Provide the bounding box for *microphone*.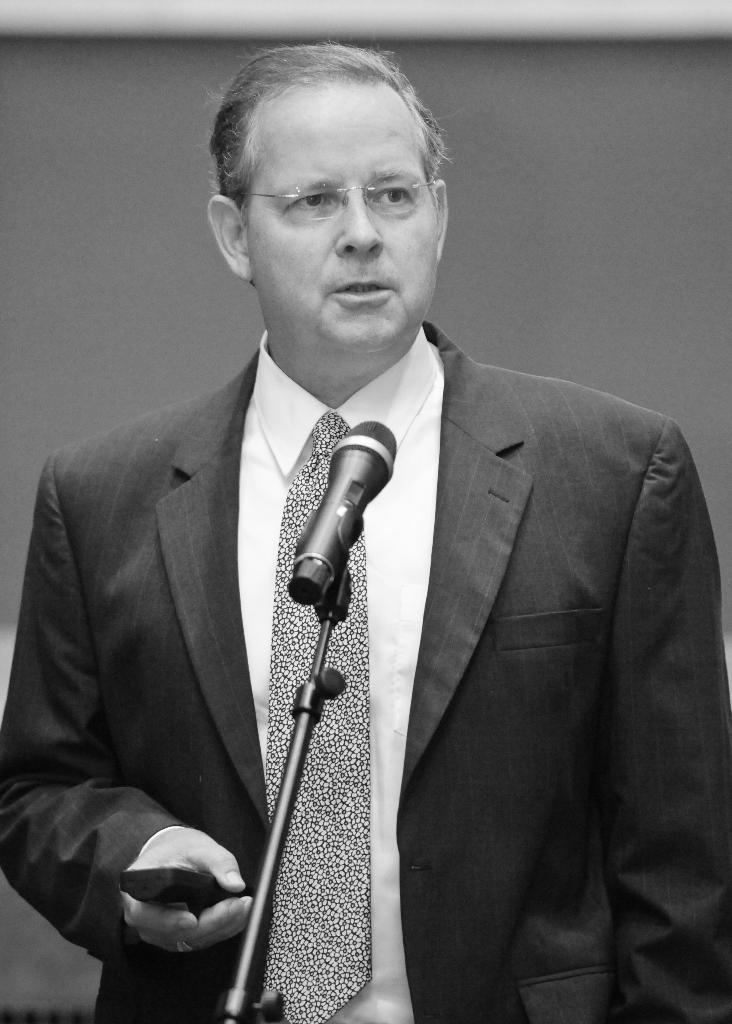
(258, 401, 405, 591).
